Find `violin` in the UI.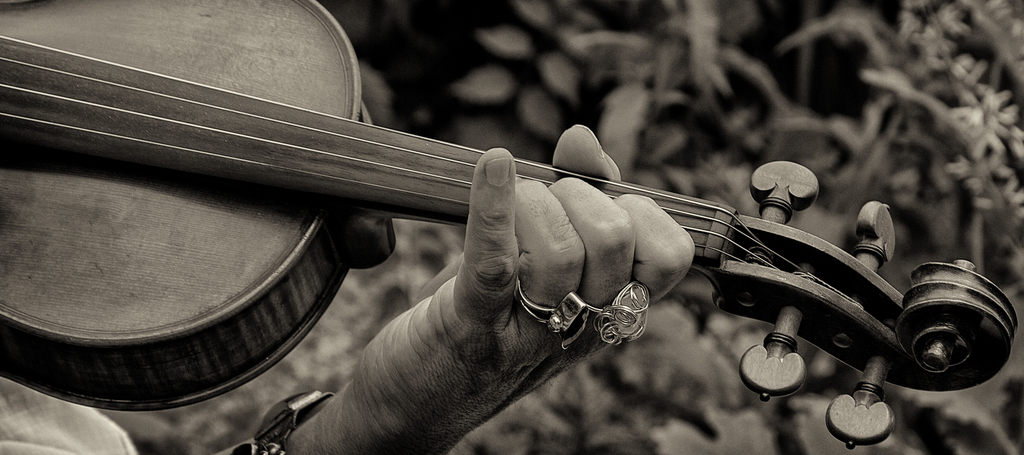
UI element at 83/29/916/413.
